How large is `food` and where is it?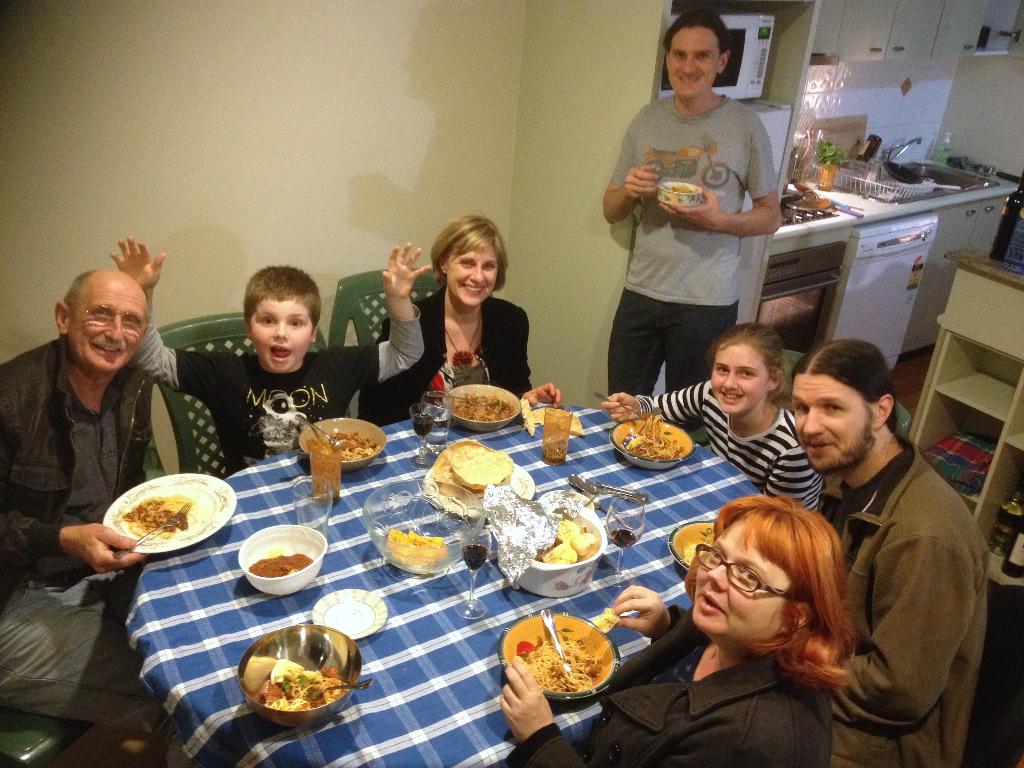
Bounding box: 568/531/600/563.
